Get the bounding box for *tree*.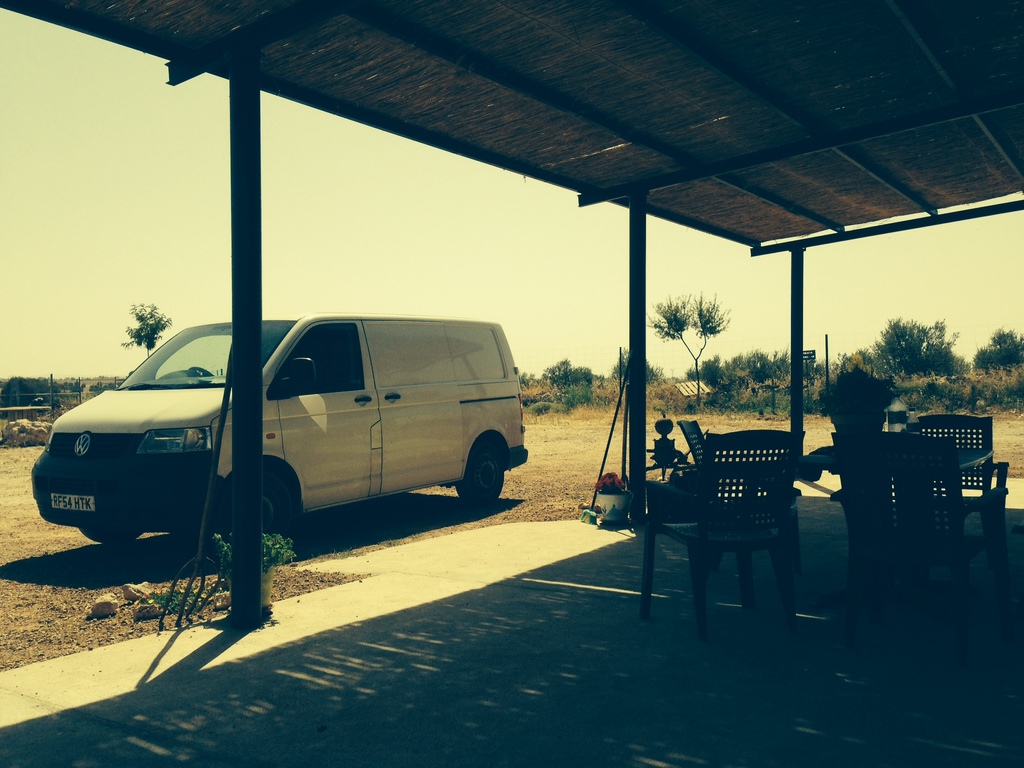
locate(647, 292, 728, 411).
